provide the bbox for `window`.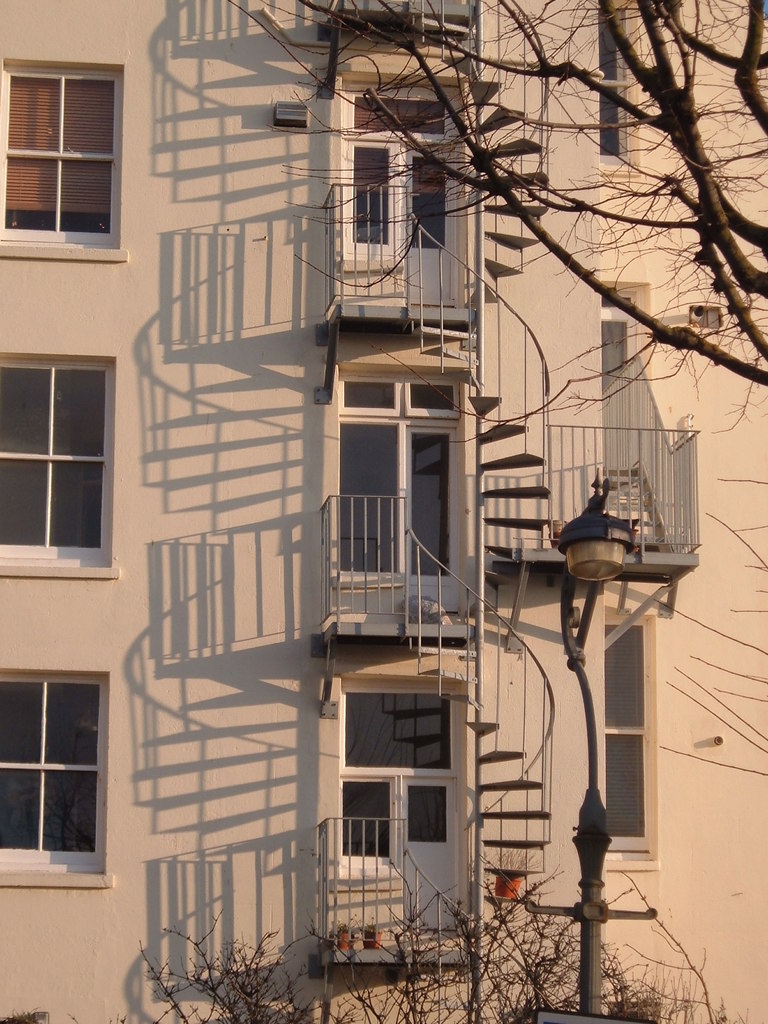
BBox(4, 59, 116, 246).
